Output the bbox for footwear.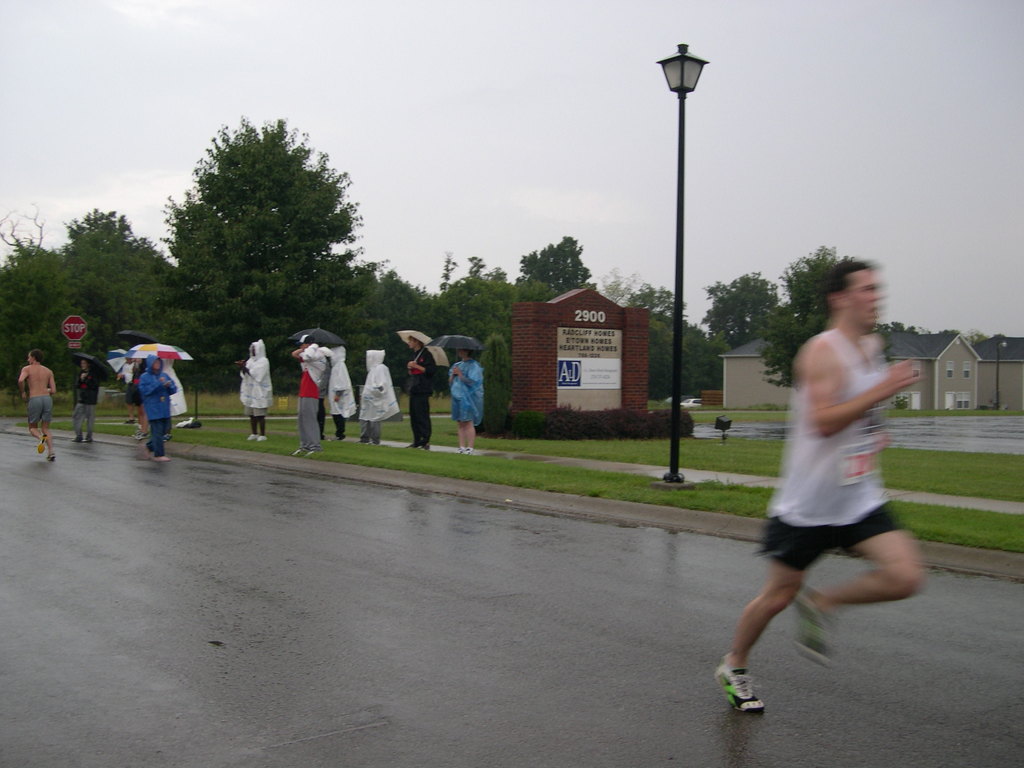
box(35, 434, 48, 455).
